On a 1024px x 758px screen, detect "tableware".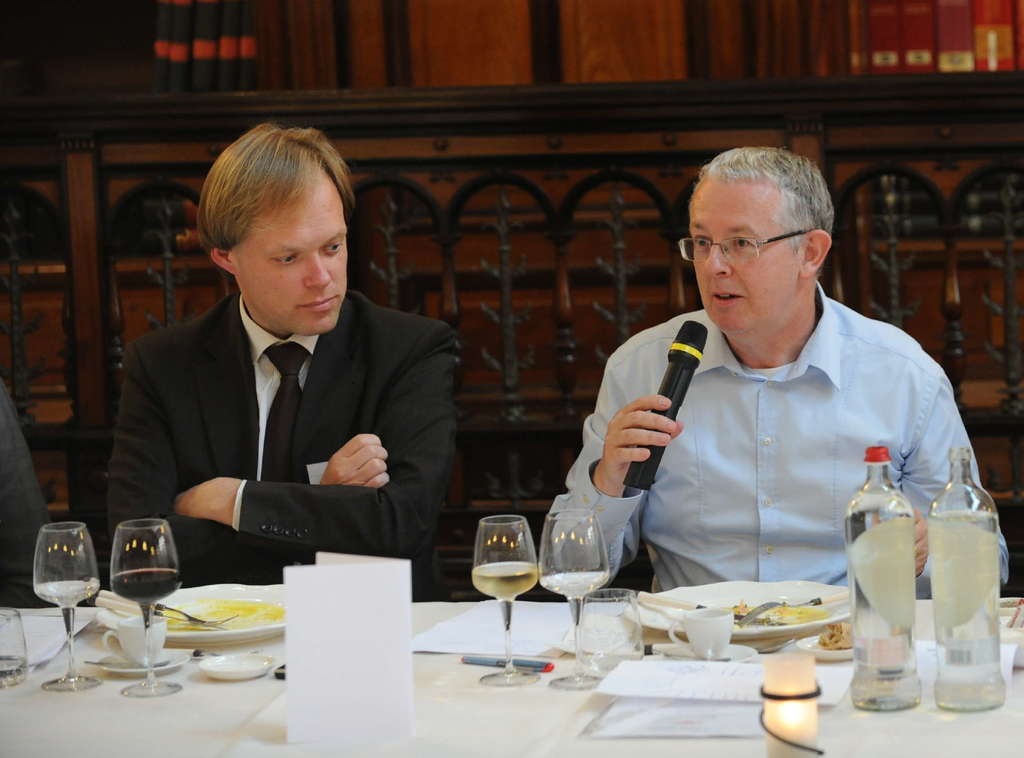
<bbox>199, 652, 275, 683</bbox>.
